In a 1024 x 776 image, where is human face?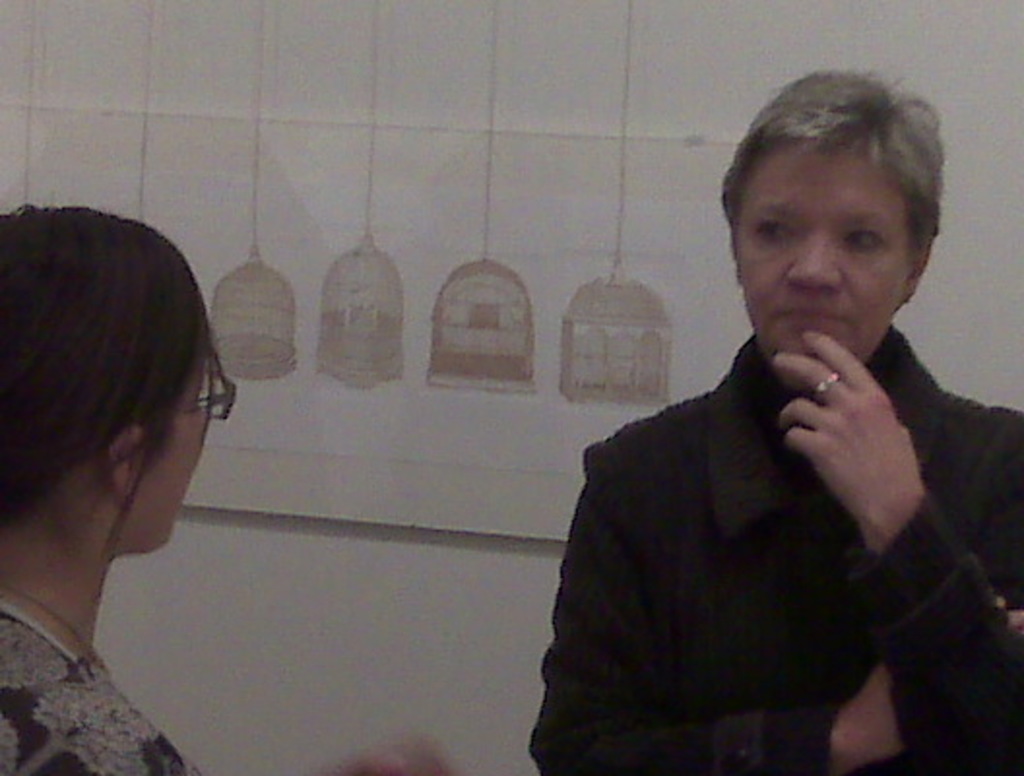
[x1=737, y1=153, x2=917, y2=361].
